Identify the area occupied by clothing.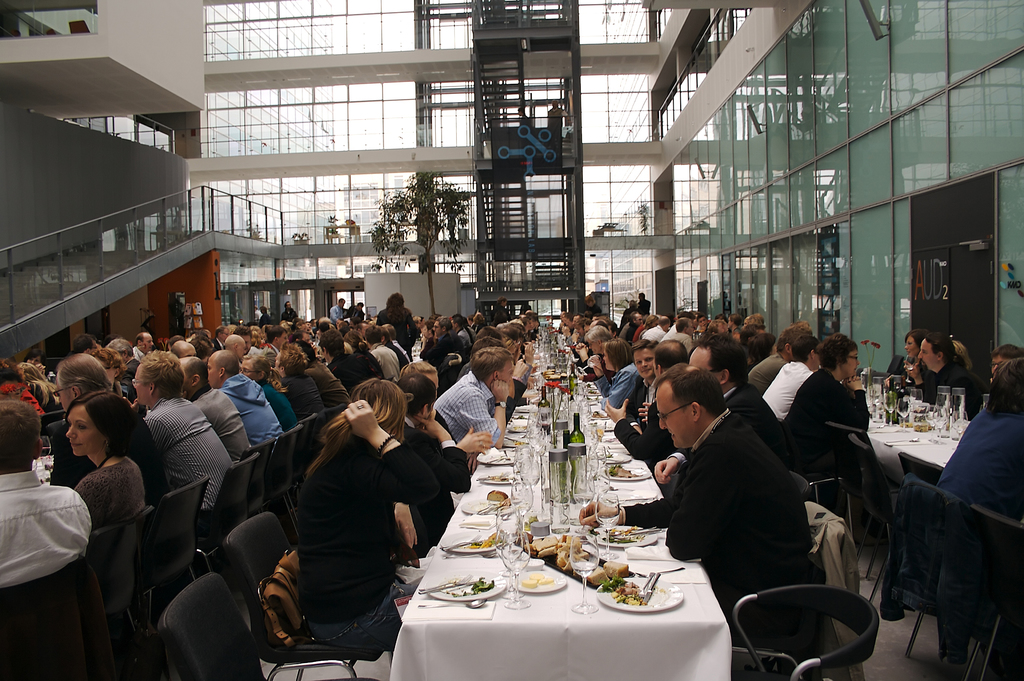
Area: {"left": 763, "top": 364, "right": 814, "bottom": 428}.
